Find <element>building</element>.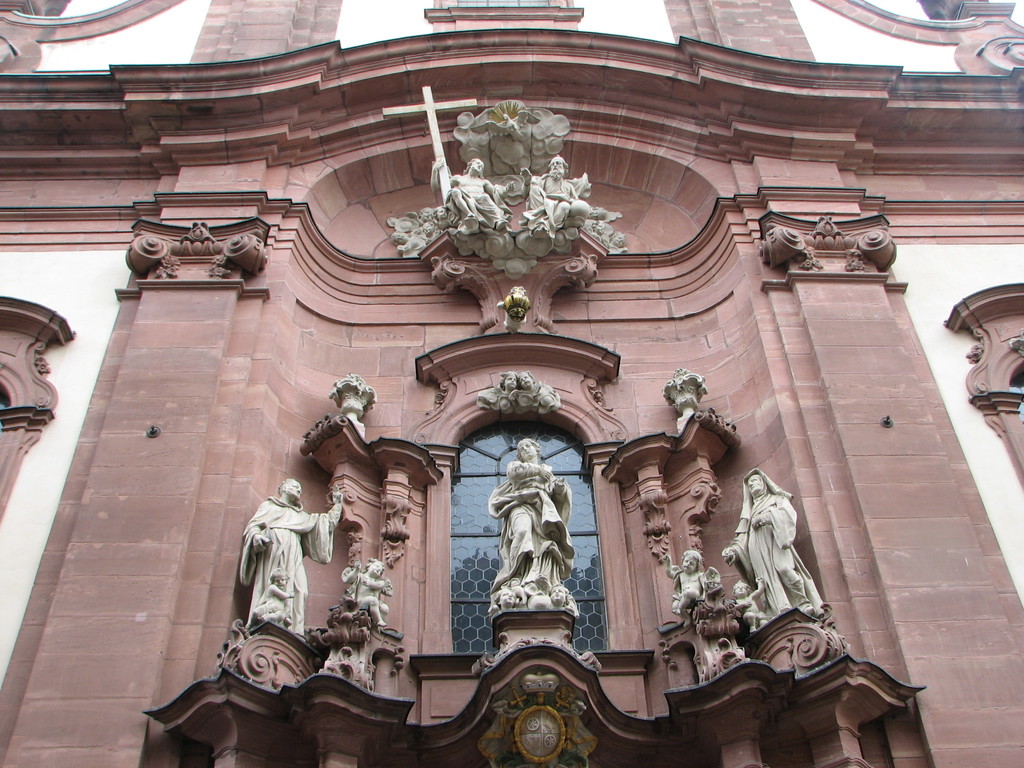
[left=0, top=0, right=1023, bottom=767].
